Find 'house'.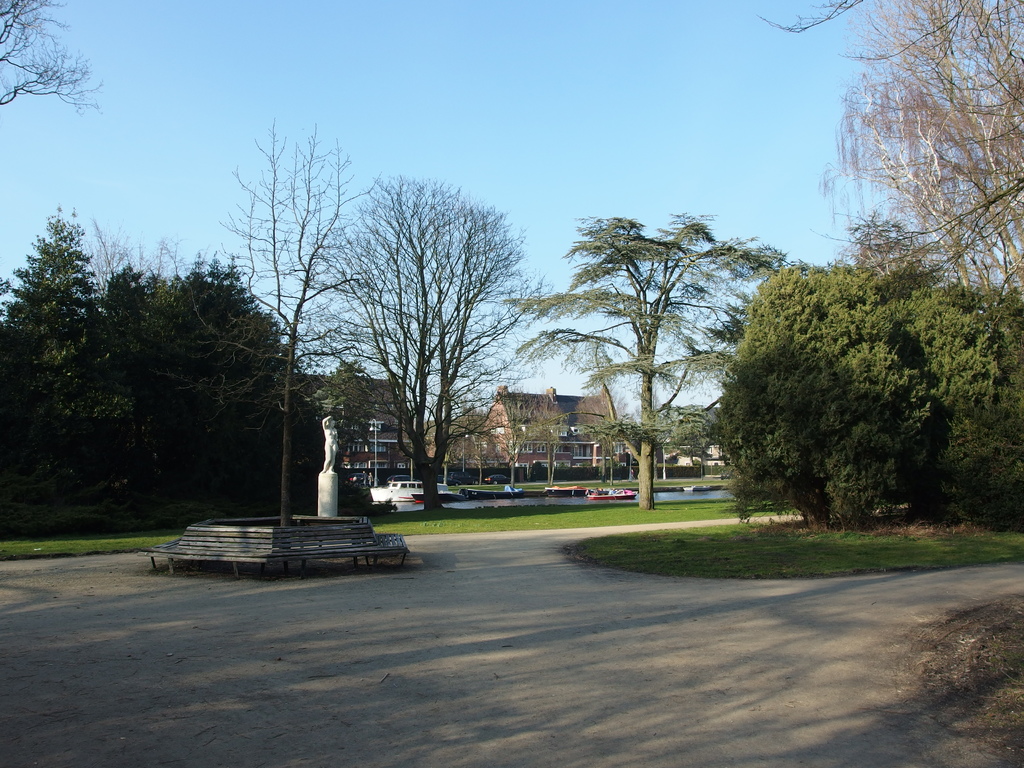
bbox(291, 369, 432, 484).
